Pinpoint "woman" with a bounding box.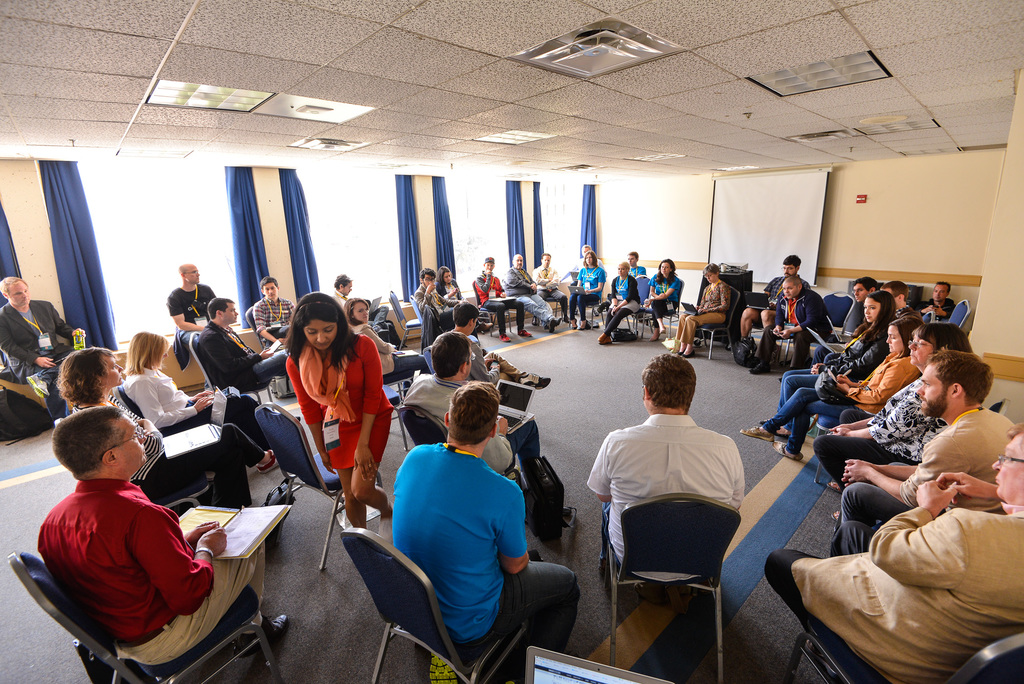
[x1=348, y1=297, x2=436, y2=381].
